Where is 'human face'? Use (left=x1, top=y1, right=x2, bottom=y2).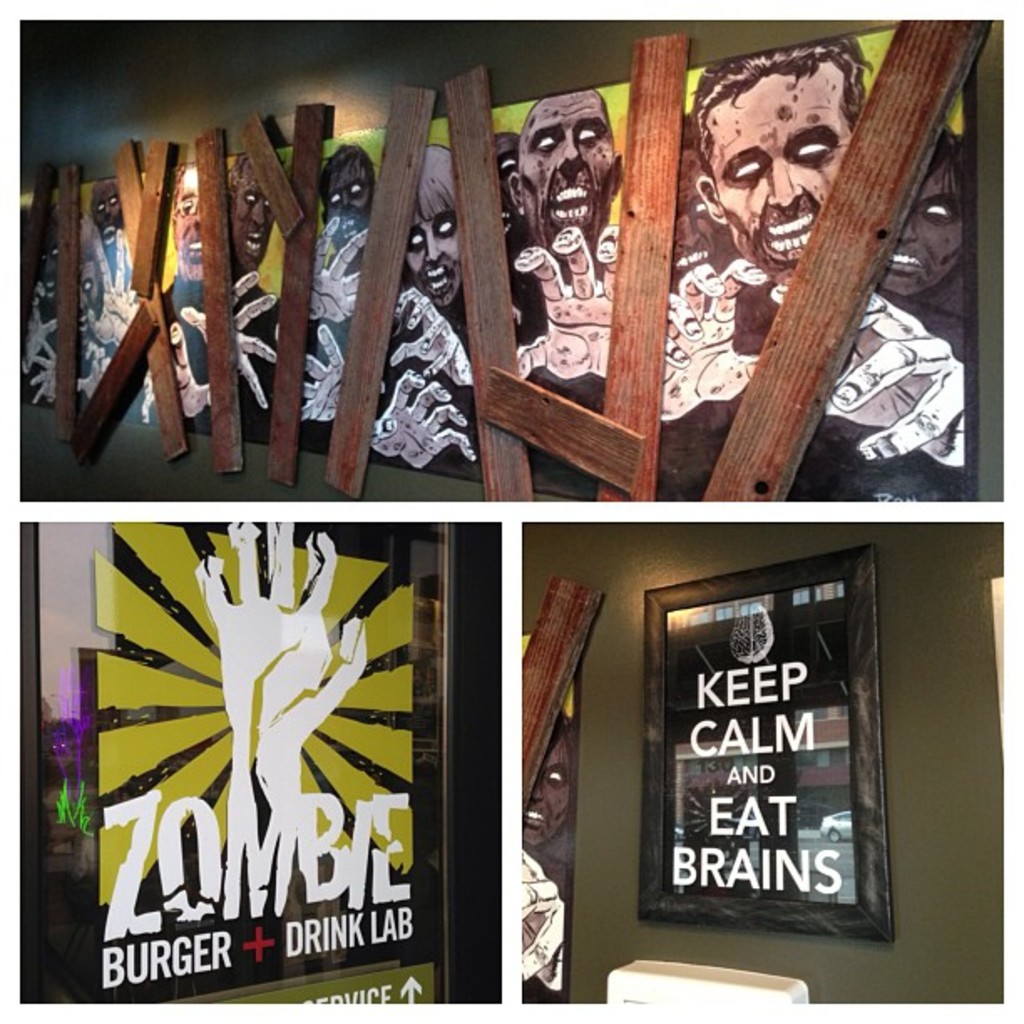
(left=402, top=192, right=457, bottom=310).
